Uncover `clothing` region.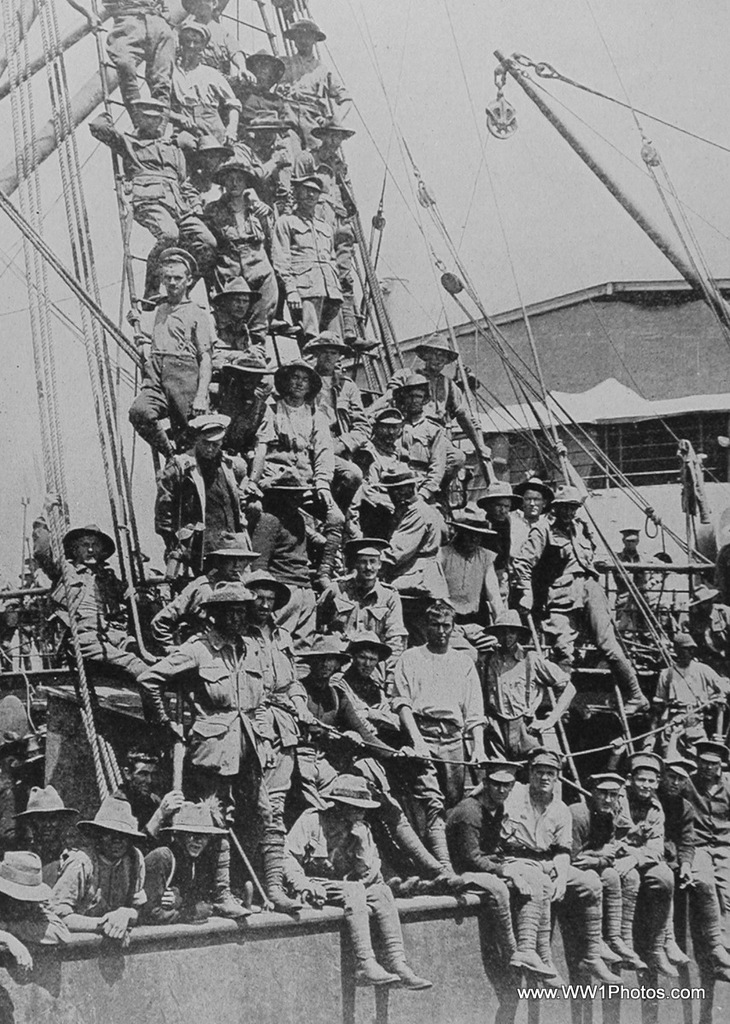
Uncovered: {"x1": 197, "y1": 180, "x2": 277, "y2": 297}.
